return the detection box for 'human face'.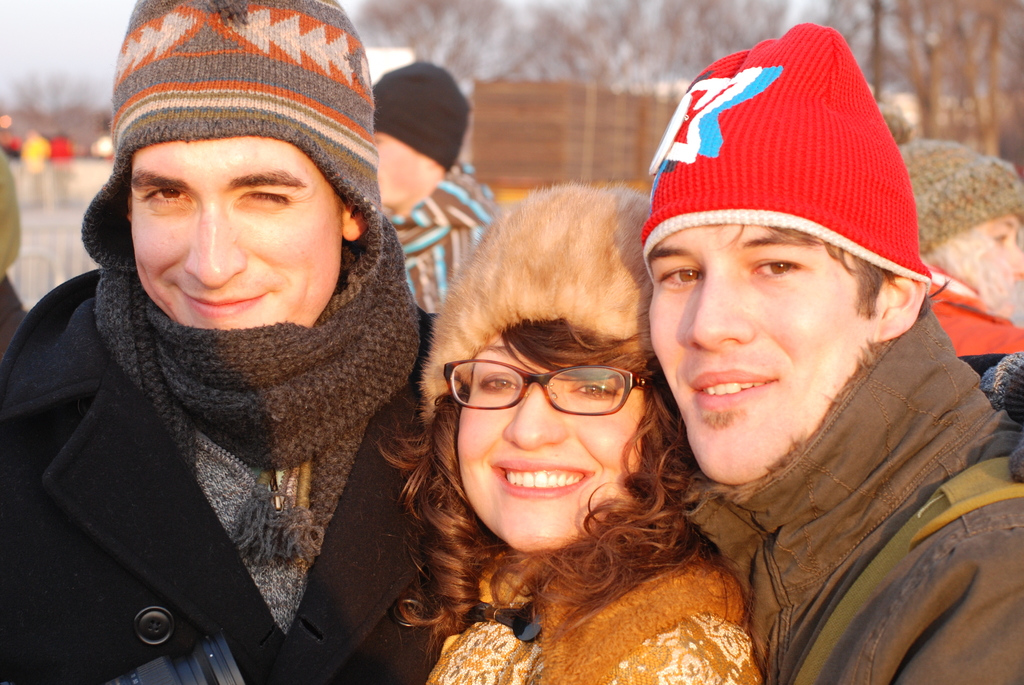
BBox(458, 317, 654, 553).
